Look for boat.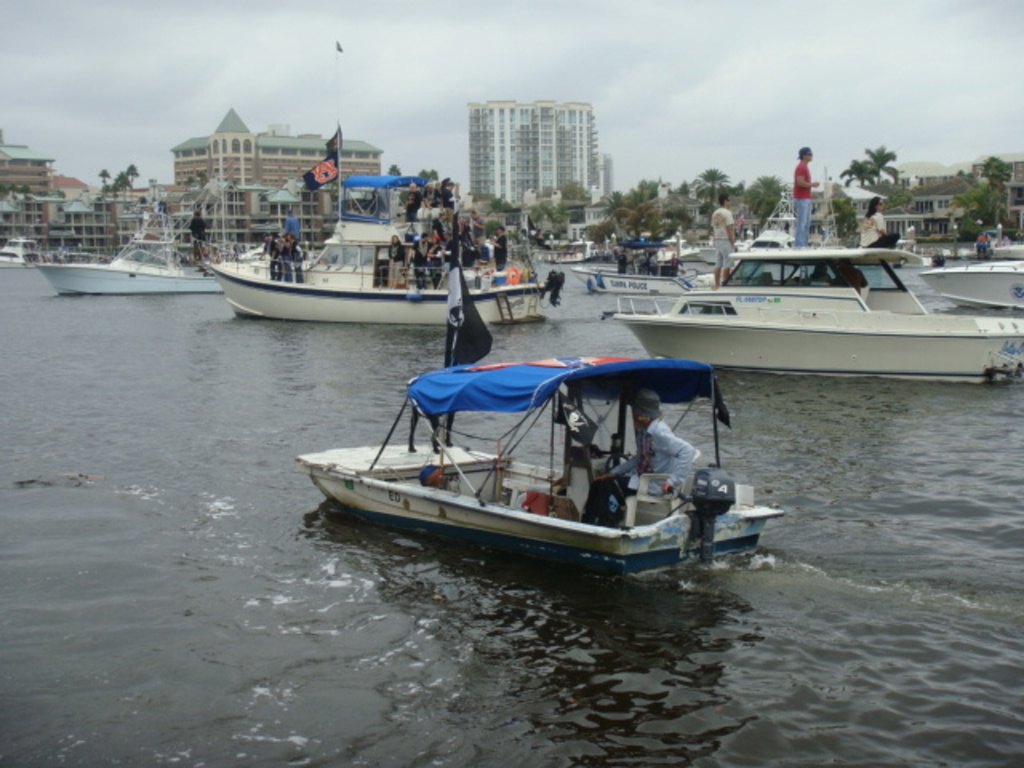
Found: (left=608, top=235, right=1022, bottom=379).
